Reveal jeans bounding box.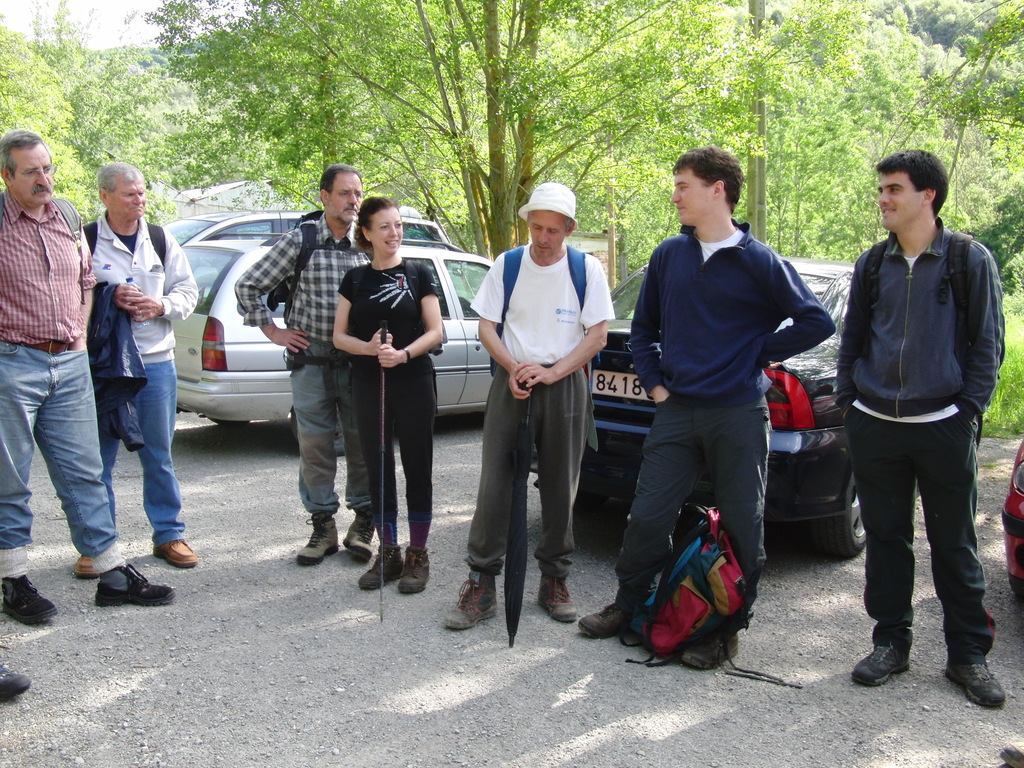
Revealed: [0,341,130,577].
